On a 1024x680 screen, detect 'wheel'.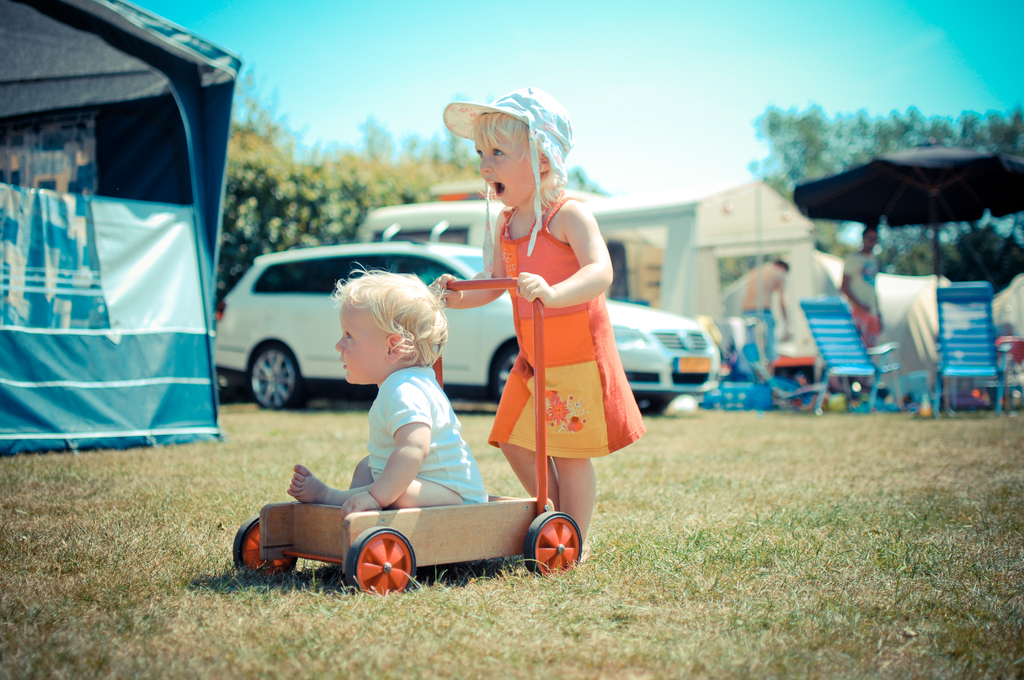
(349, 525, 417, 594).
